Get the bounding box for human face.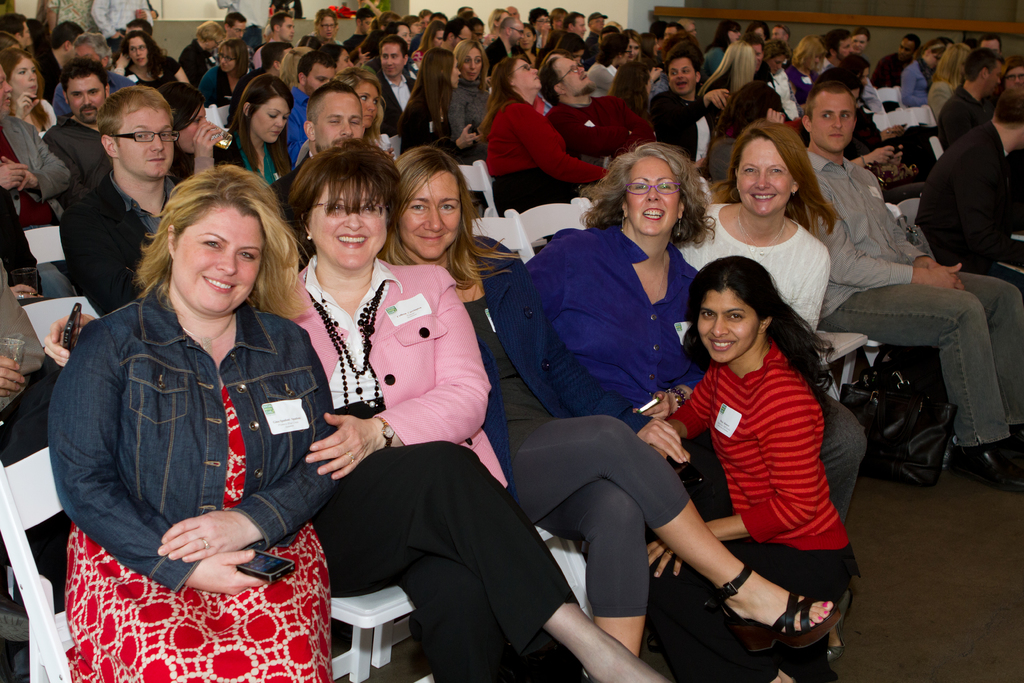
310/181/387/272.
